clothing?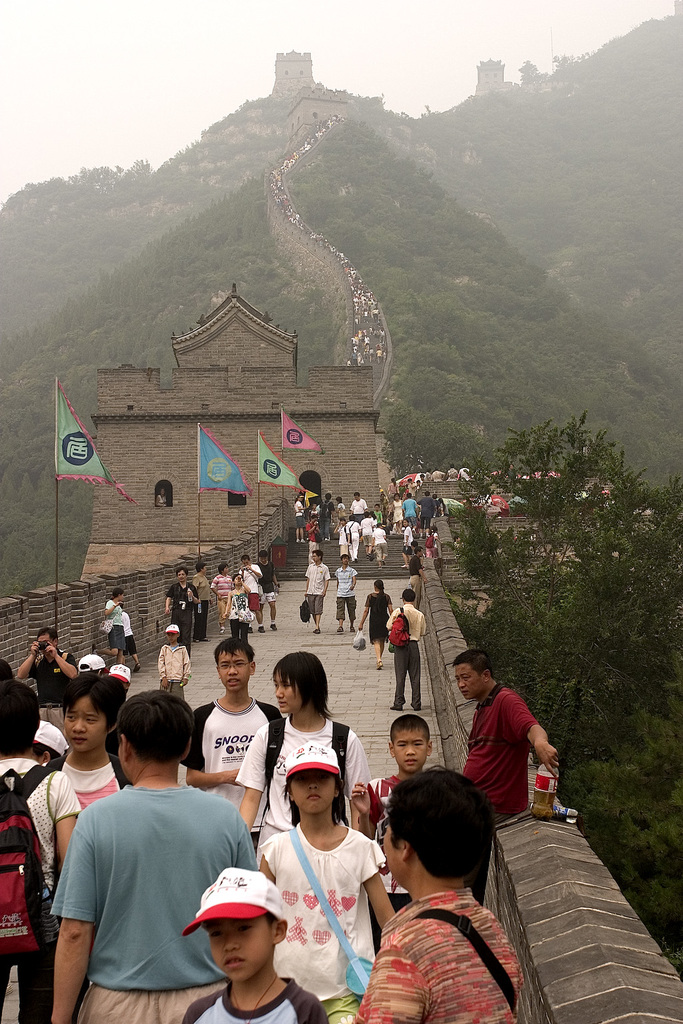
bbox=(327, 565, 362, 624)
